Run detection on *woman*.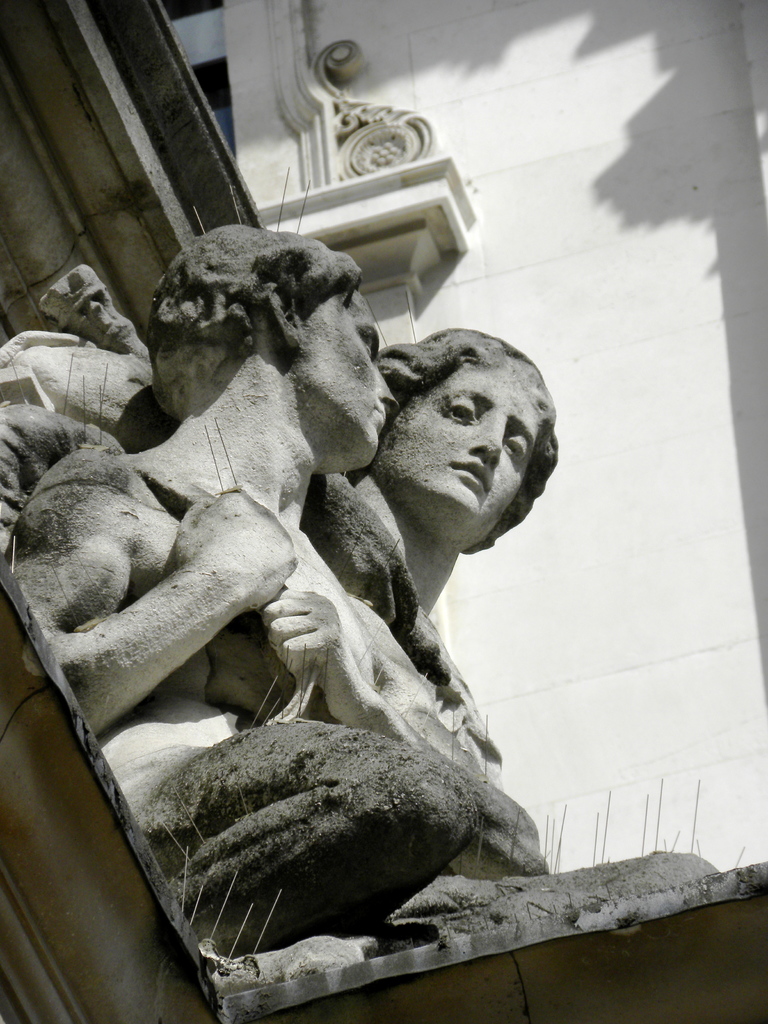
Result: bbox=[268, 323, 562, 882].
